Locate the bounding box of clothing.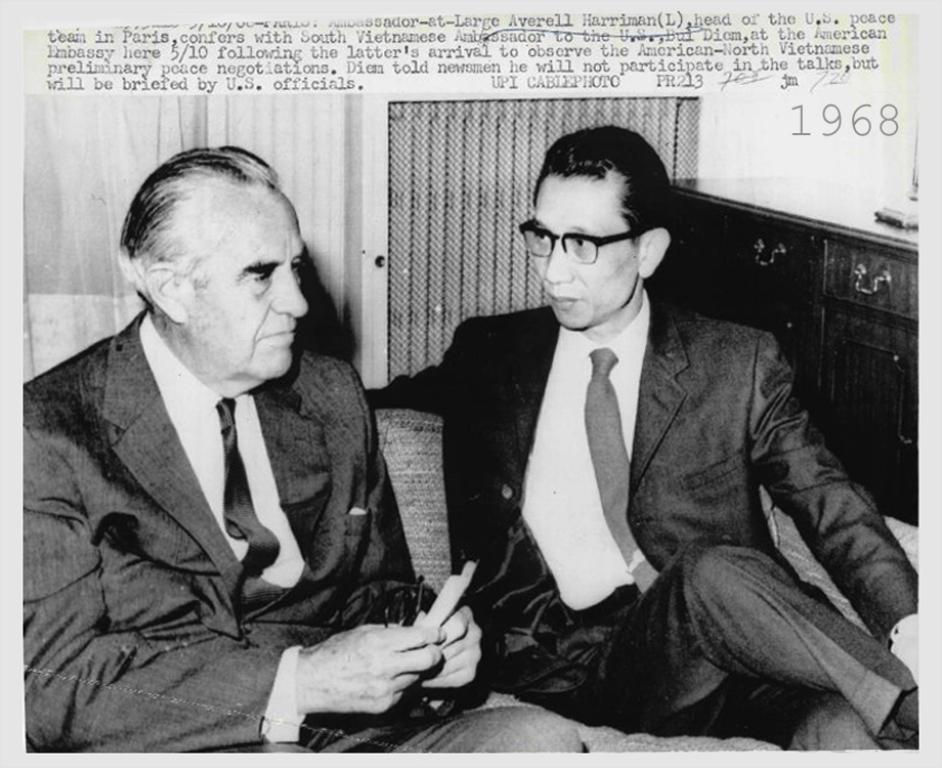
Bounding box: bbox(354, 311, 919, 767).
